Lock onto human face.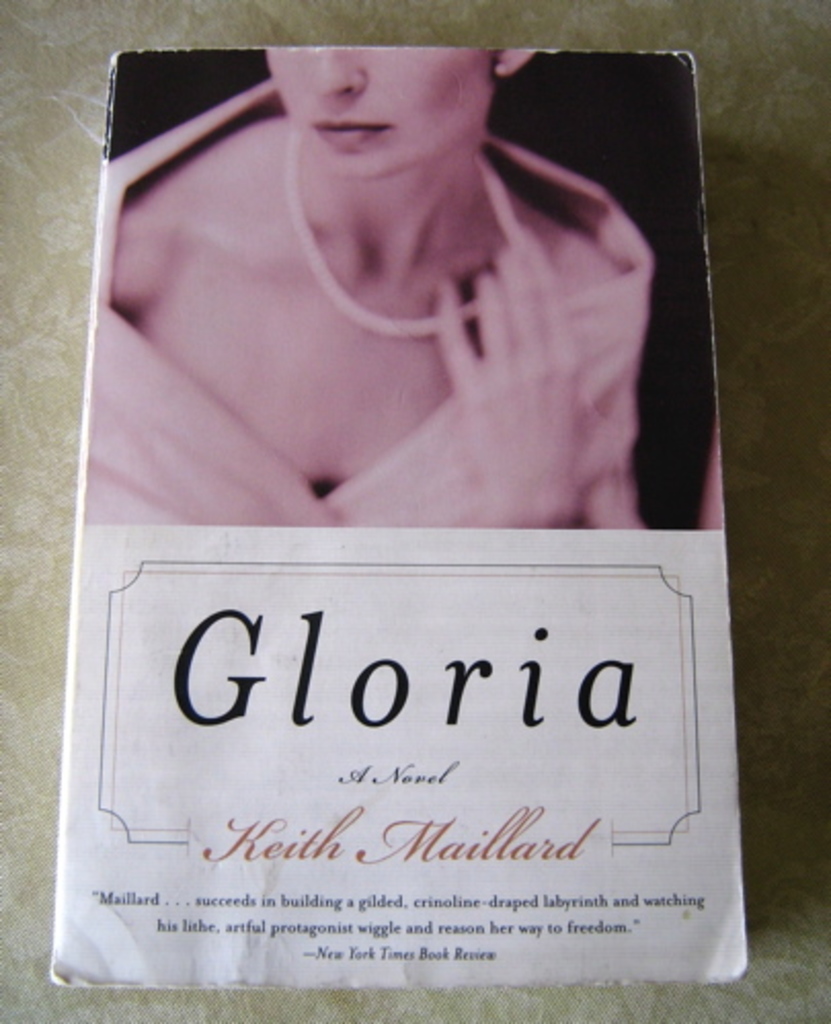
Locked: [x1=263, y1=41, x2=499, y2=174].
